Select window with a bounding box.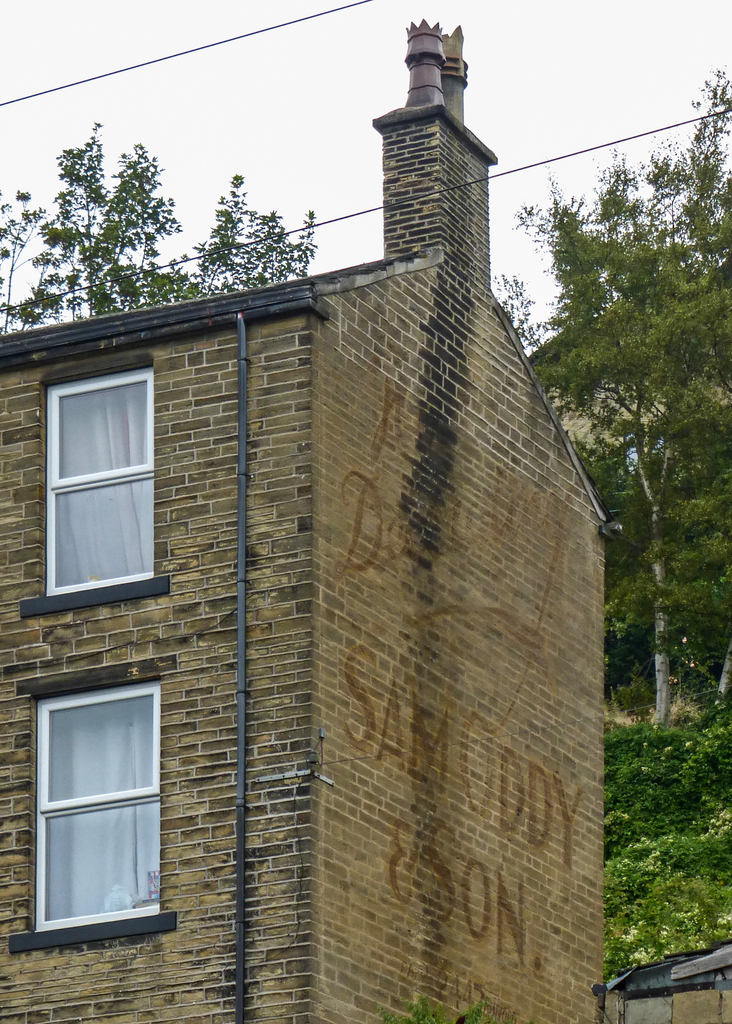
[45, 363, 162, 587].
